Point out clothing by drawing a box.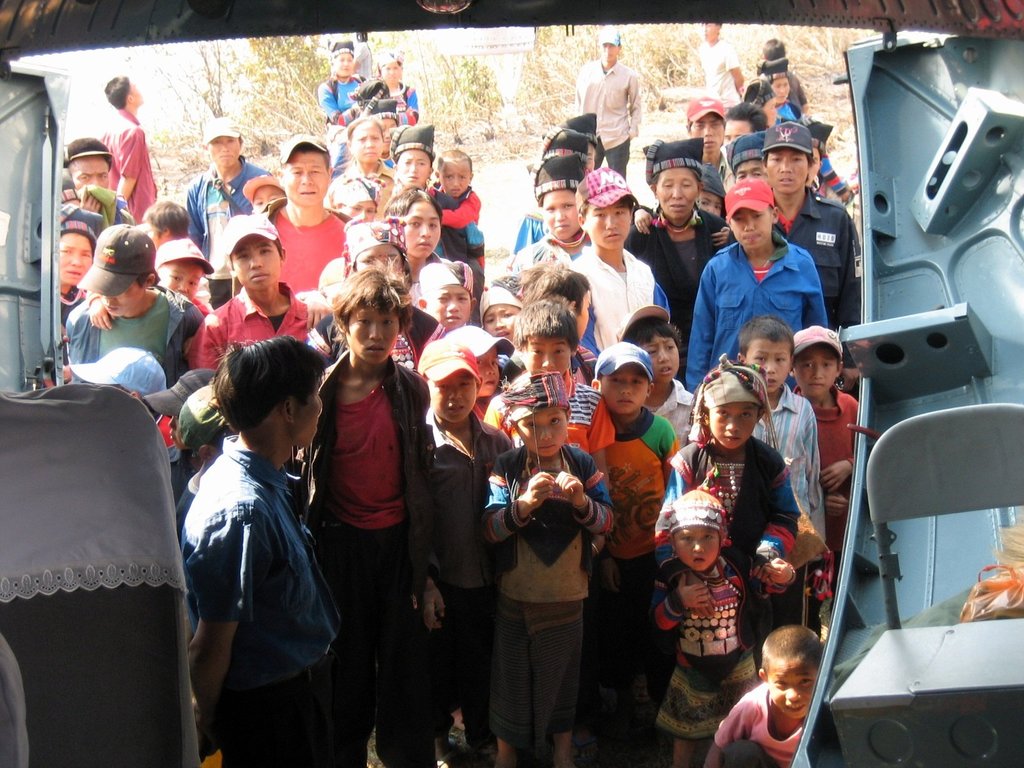
crop(792, 382, 865, 500).
